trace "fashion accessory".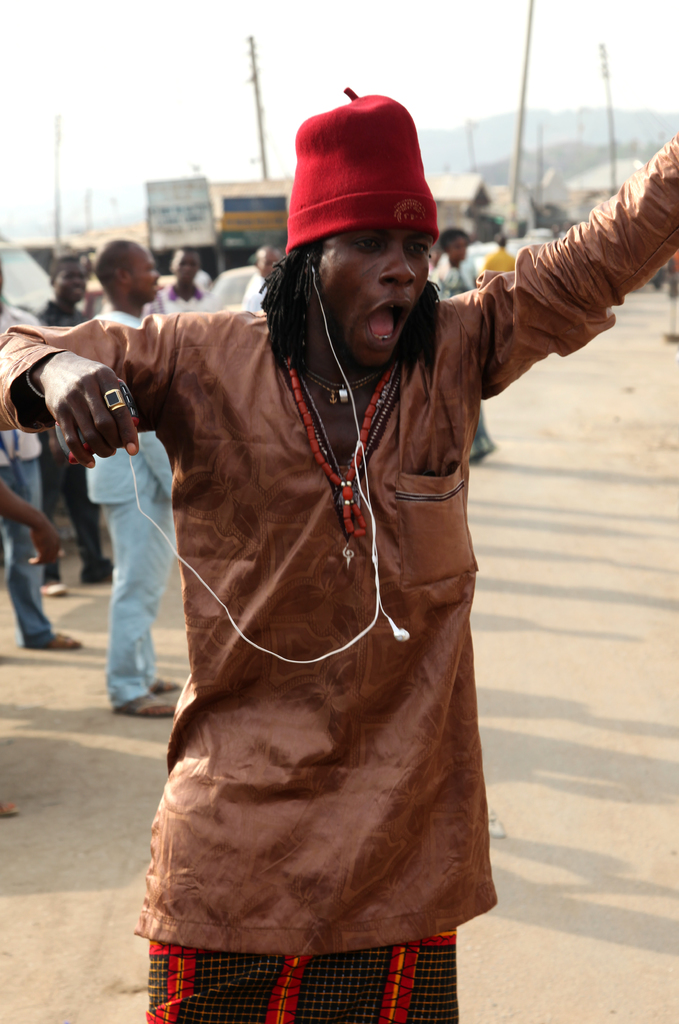
Traced to [281,87,447,260].
